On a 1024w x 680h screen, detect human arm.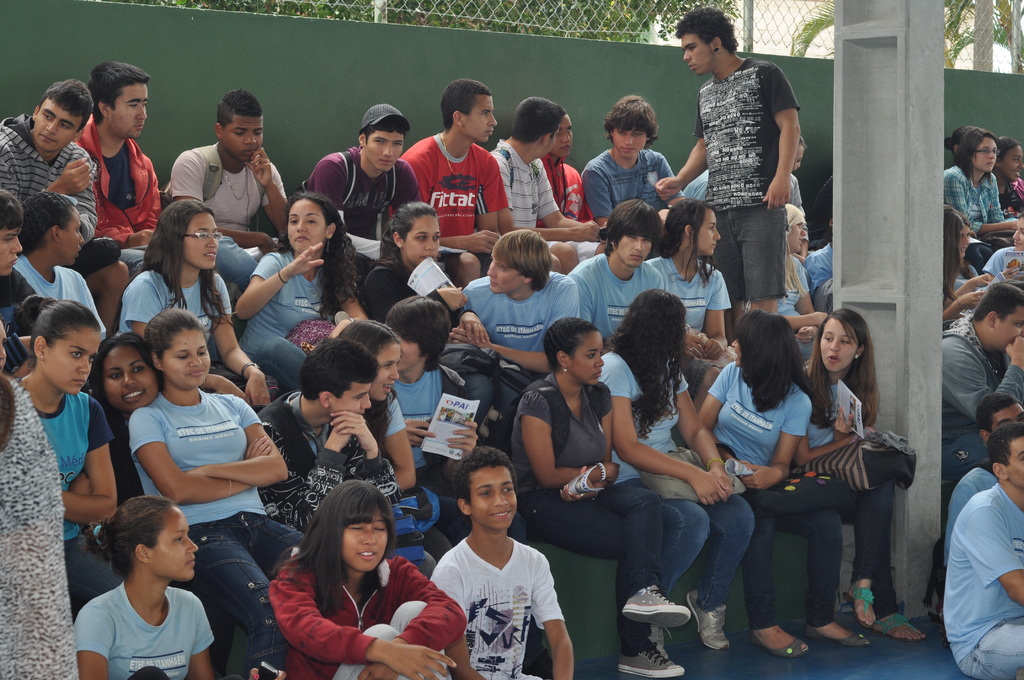
region(269, 558, 456, 679).
